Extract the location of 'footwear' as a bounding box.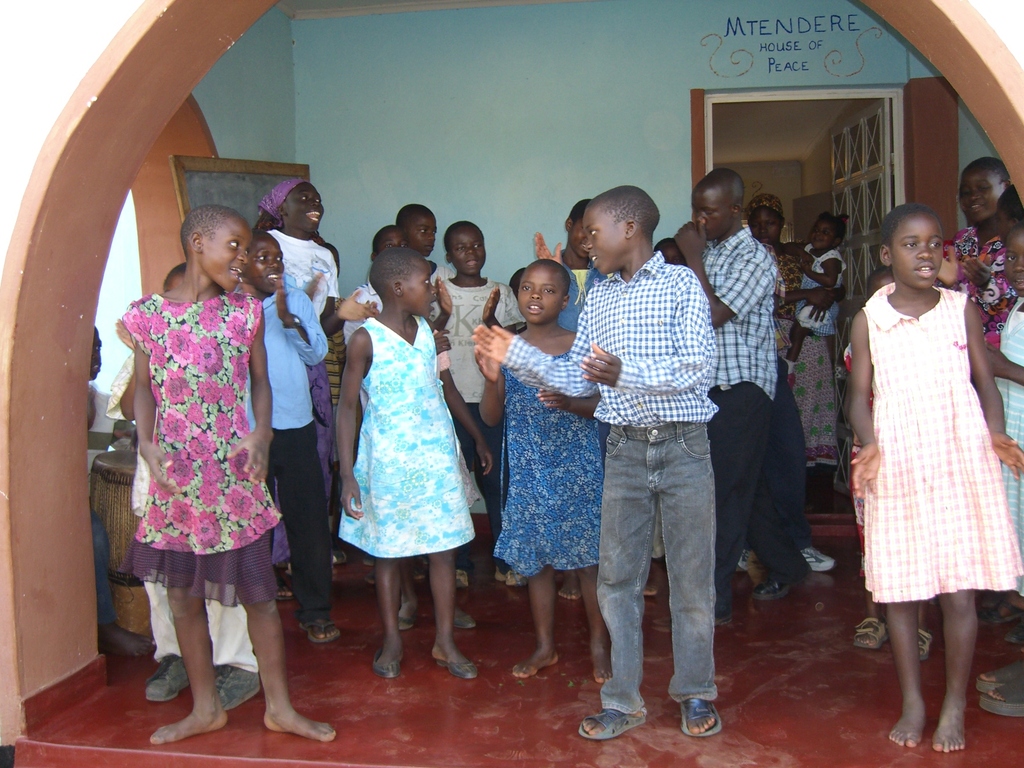
<region>497, 563, 527, 588</region>.
